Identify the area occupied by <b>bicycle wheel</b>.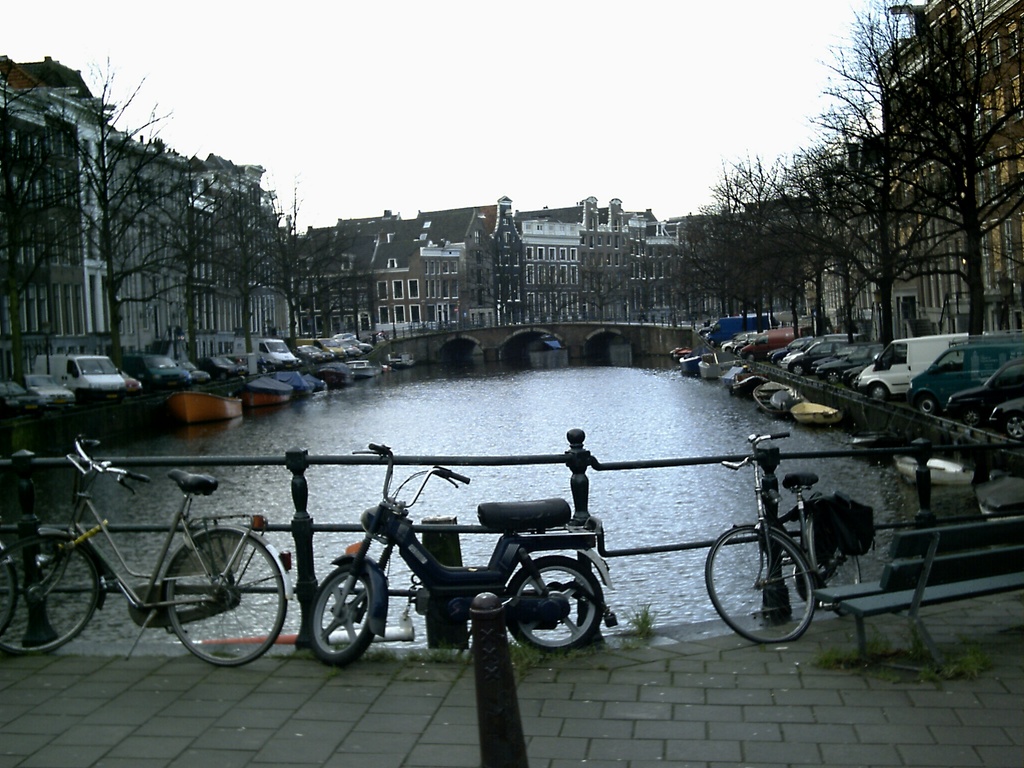
Area: <box>704,519,816,650</box>.
